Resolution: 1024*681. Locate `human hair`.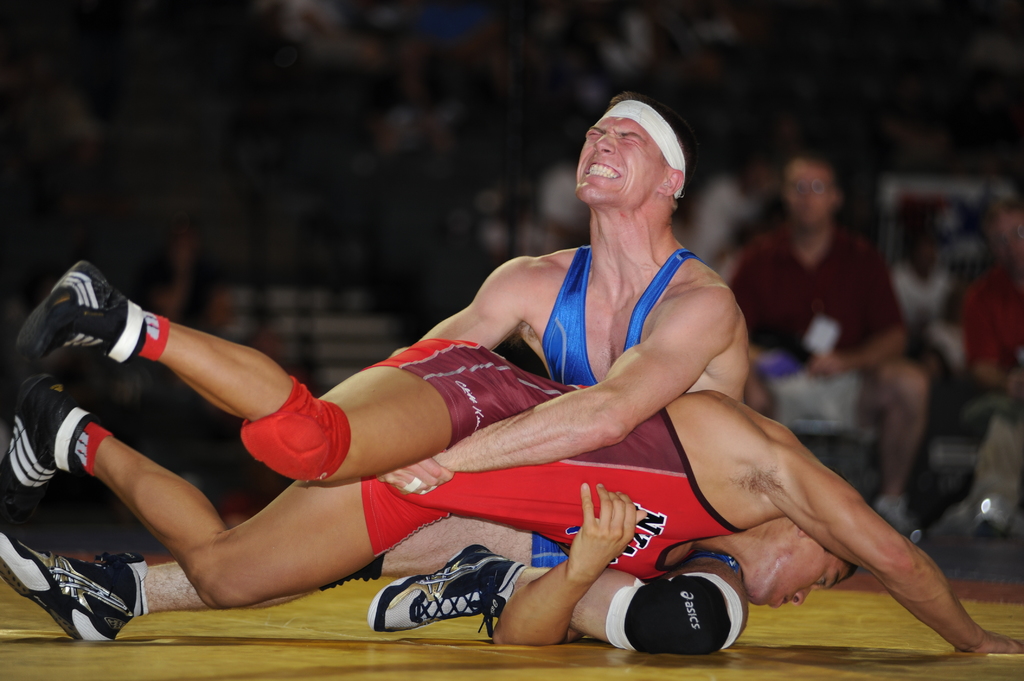
611:90:696:197.
